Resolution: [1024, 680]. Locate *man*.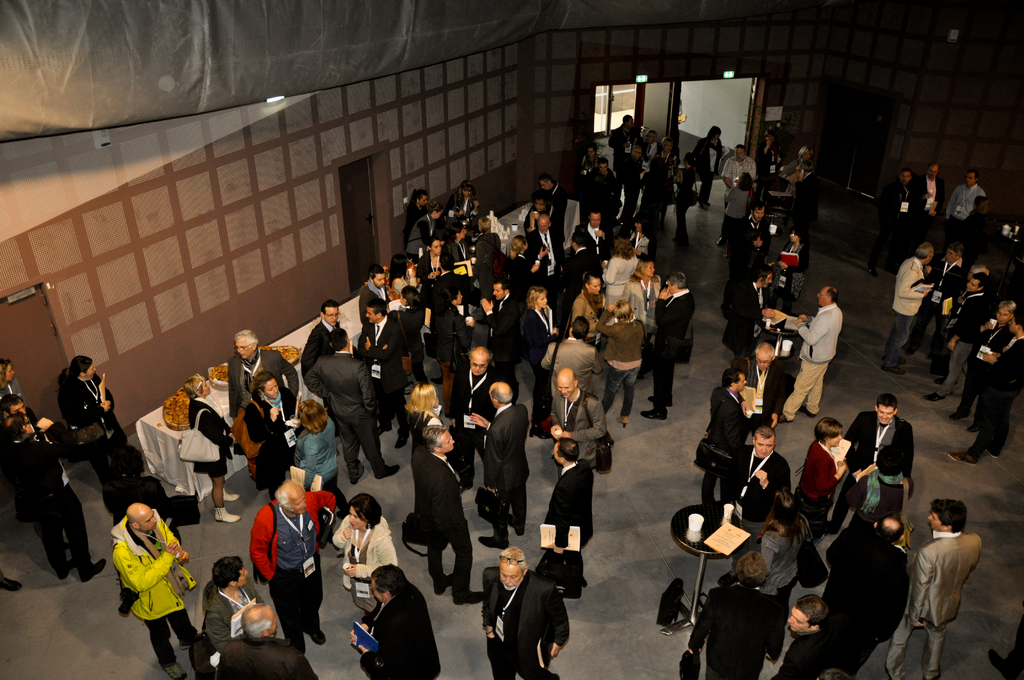
bbox=(467, 382, 528, 550).
